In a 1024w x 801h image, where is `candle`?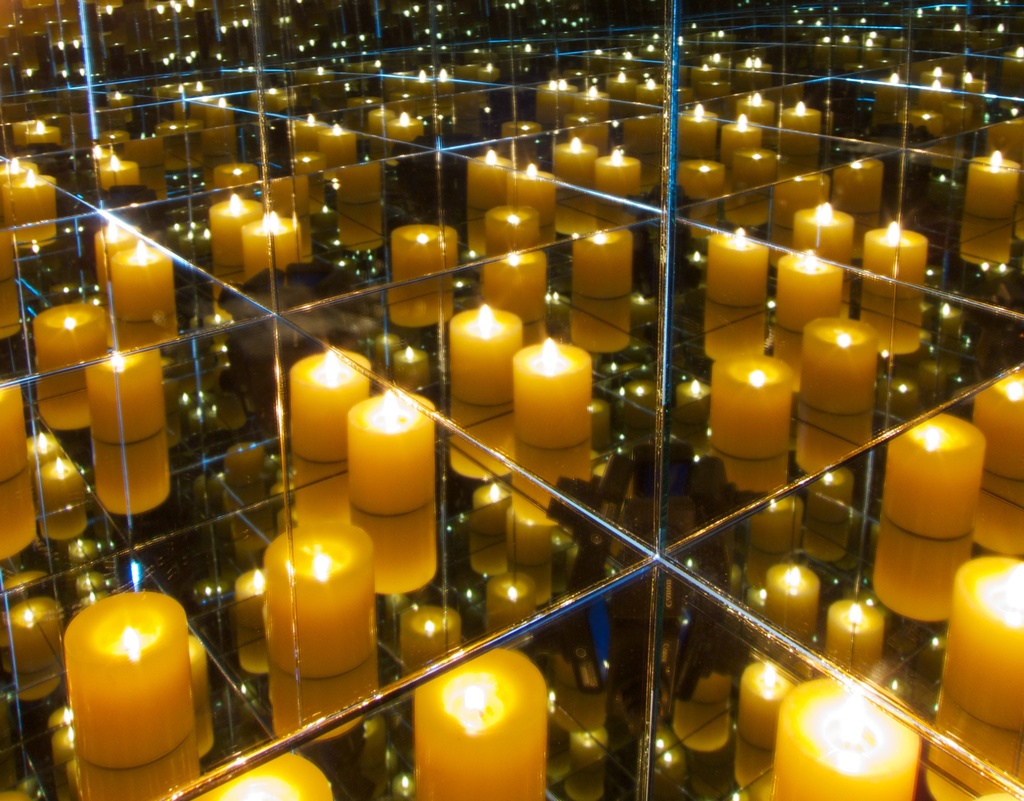
select_region(515, 337, 594, 451).
